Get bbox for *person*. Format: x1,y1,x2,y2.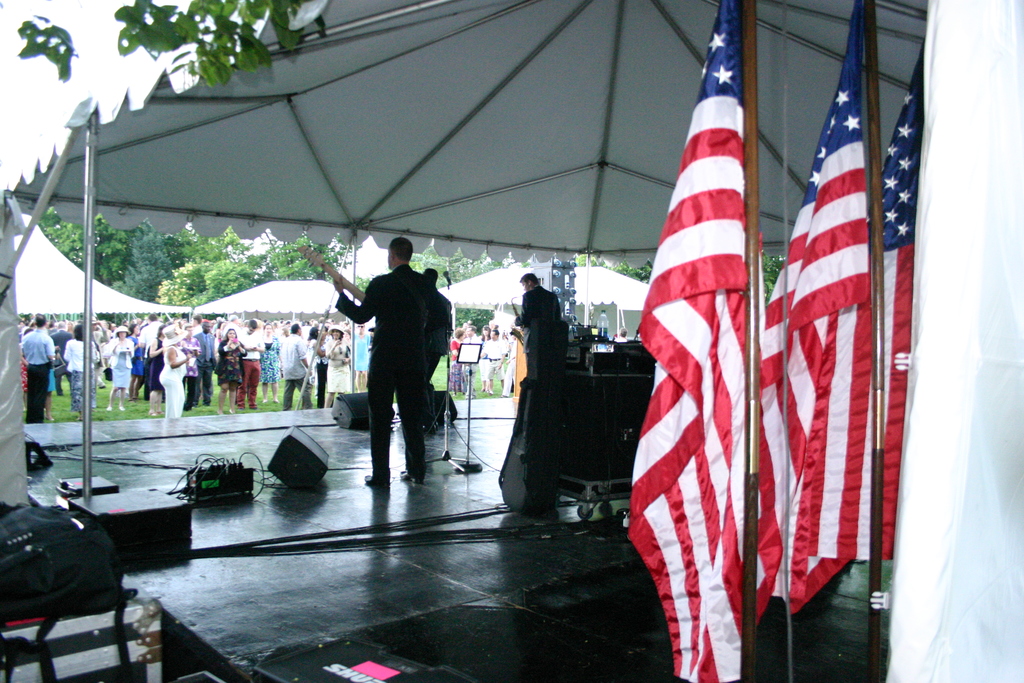
191,315,202,336.
